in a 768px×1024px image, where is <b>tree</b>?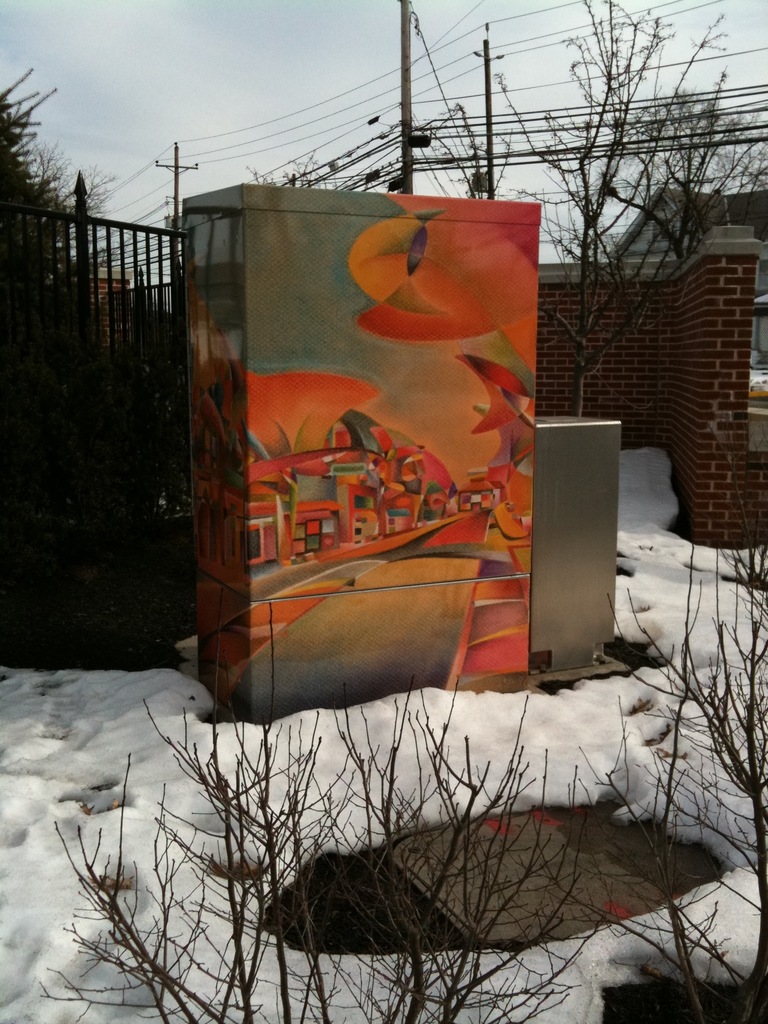
box=[507, 8, 763, 415].
